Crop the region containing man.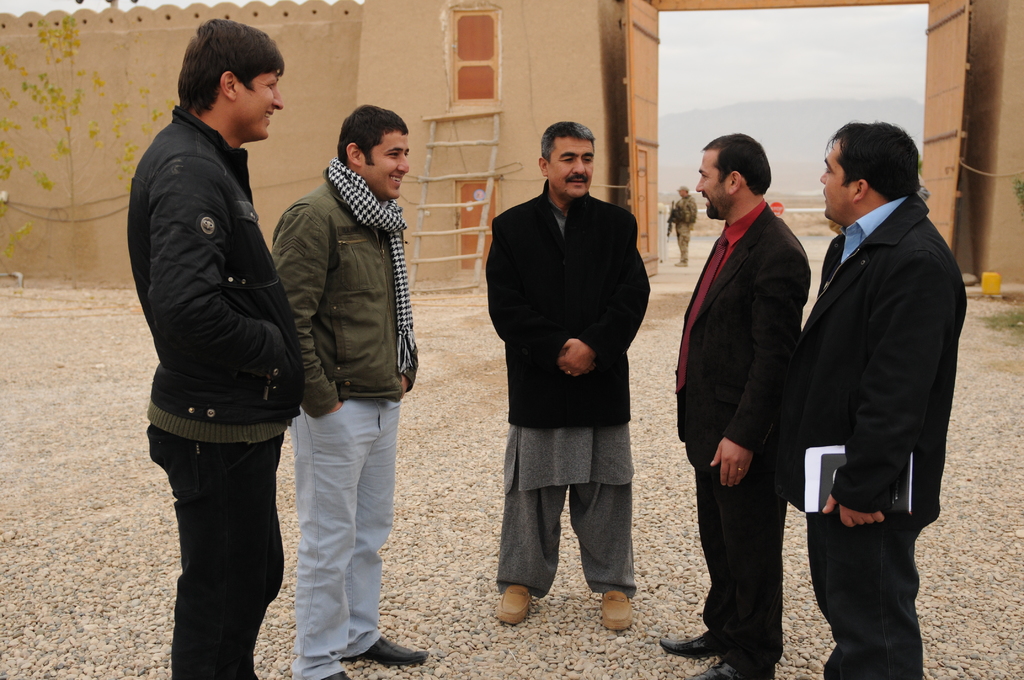
Crop region: <bbox>271, 102, 432, 679</bbox>.
